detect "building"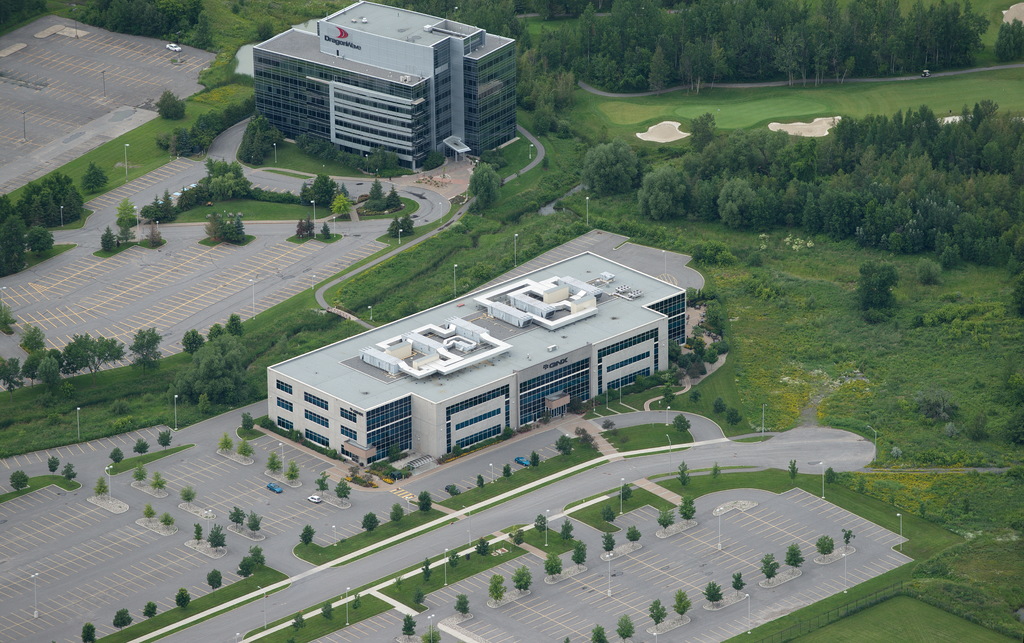
266, 255, 685, 461
